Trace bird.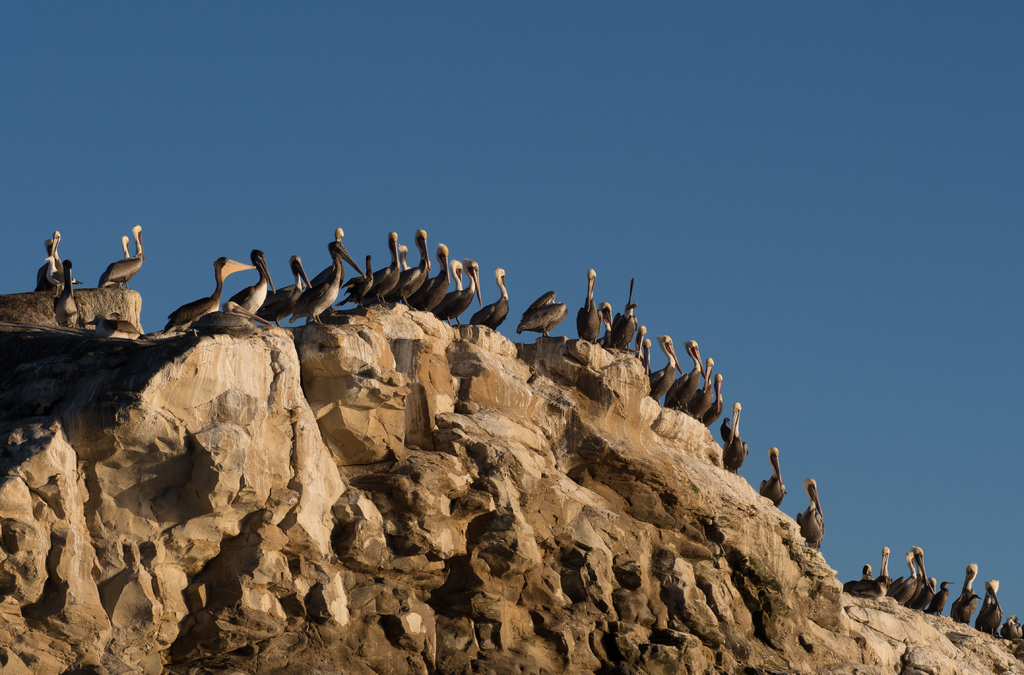
Traced to 44/232/77/290.
